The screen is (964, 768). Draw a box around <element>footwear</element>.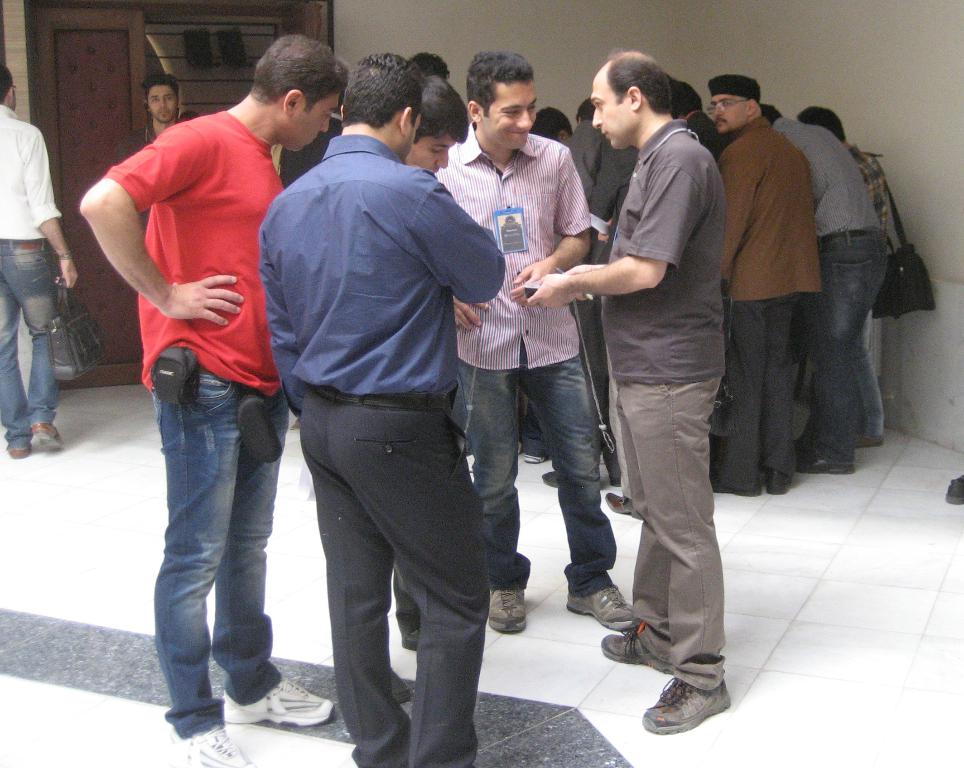
[562, 585, 632, 626].
